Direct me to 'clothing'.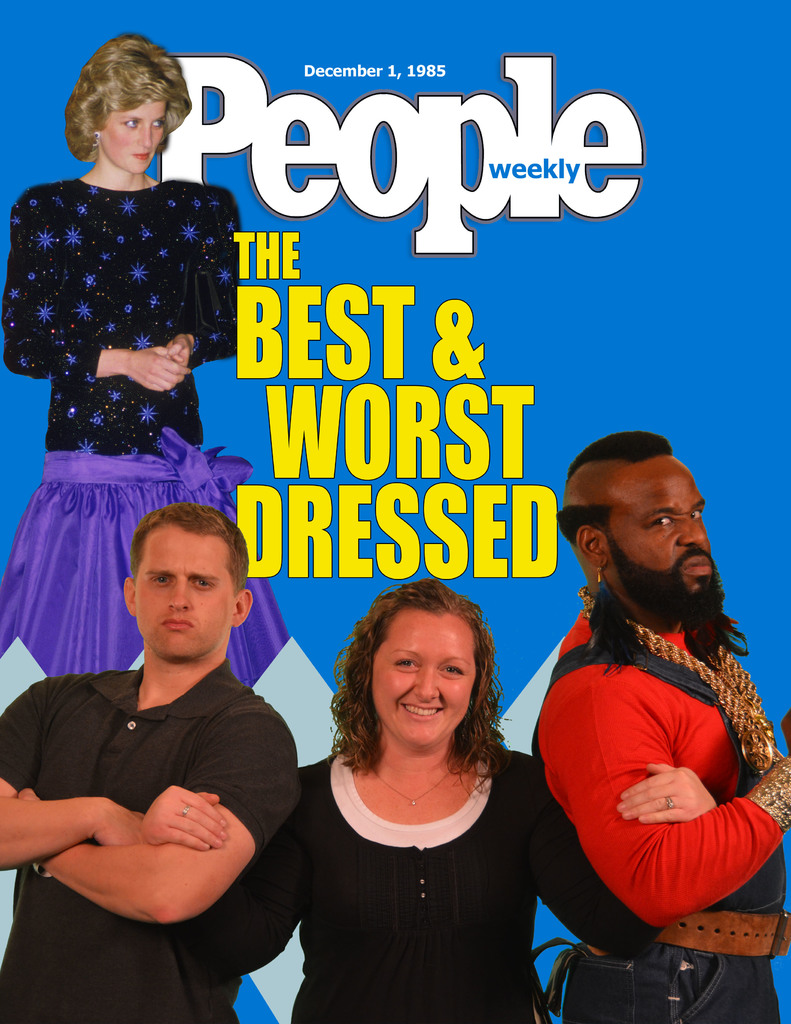
Direction: <box>531,581,790,1023</box>.
